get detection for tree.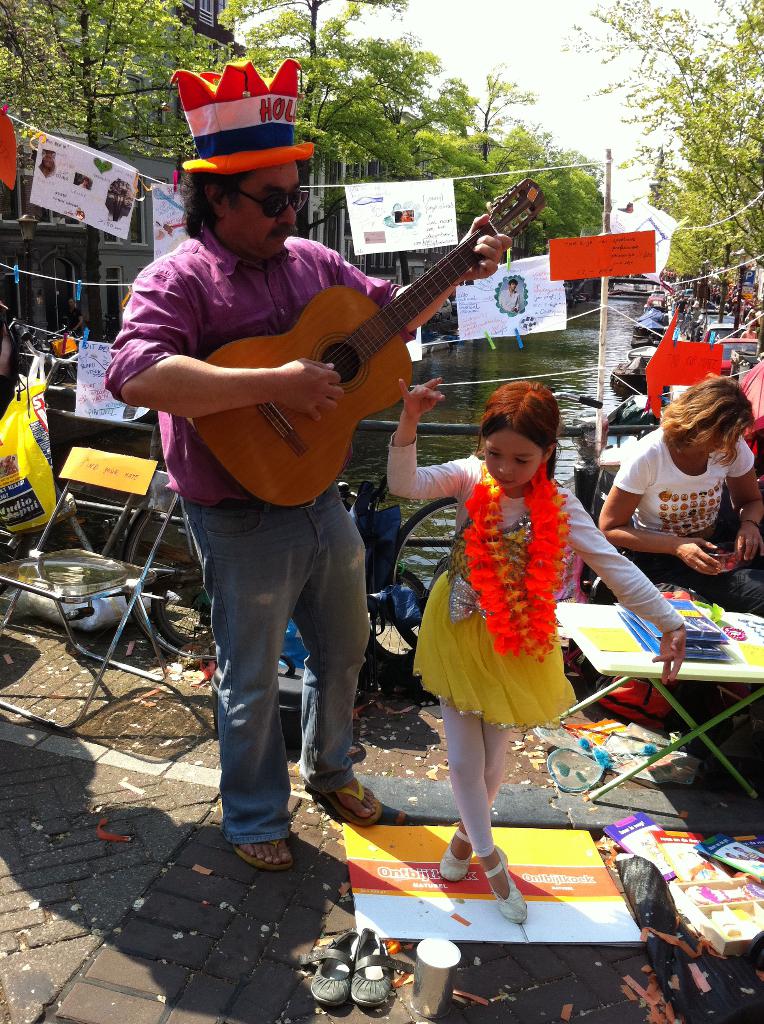
Detection: (564,0,763,340).
